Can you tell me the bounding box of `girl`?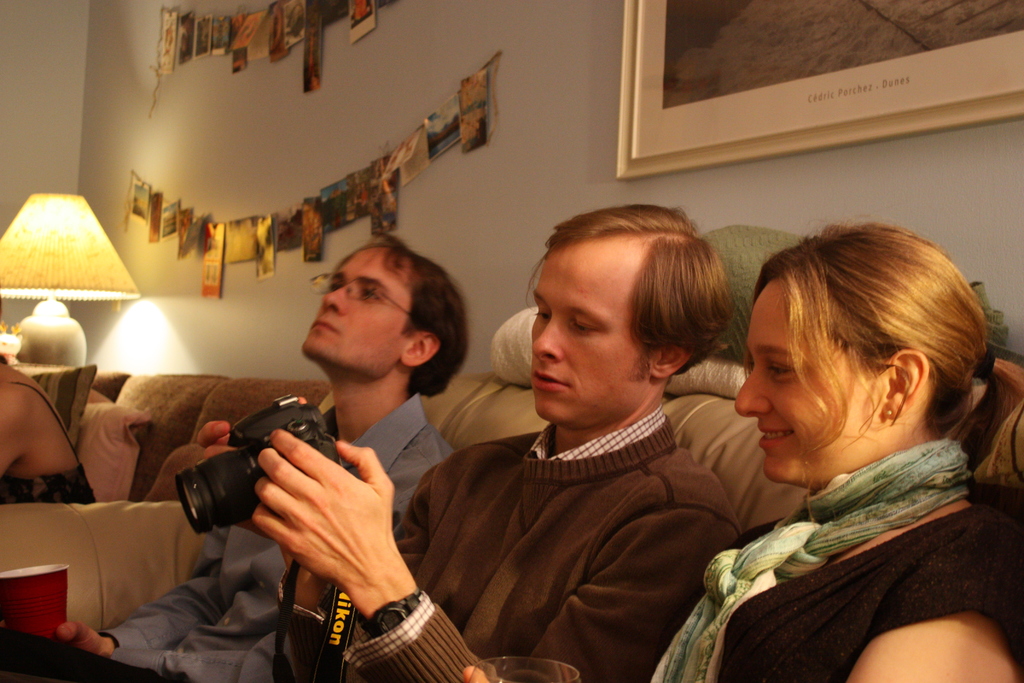
rect(463, 216, 1023, 682).
